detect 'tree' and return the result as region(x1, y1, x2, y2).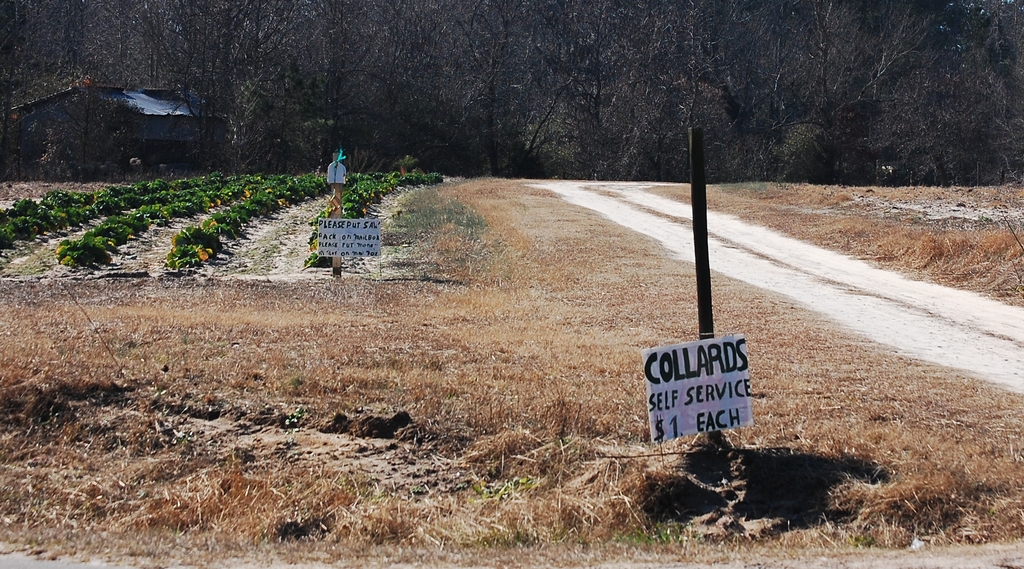
region(95, 0, 204, 158).
